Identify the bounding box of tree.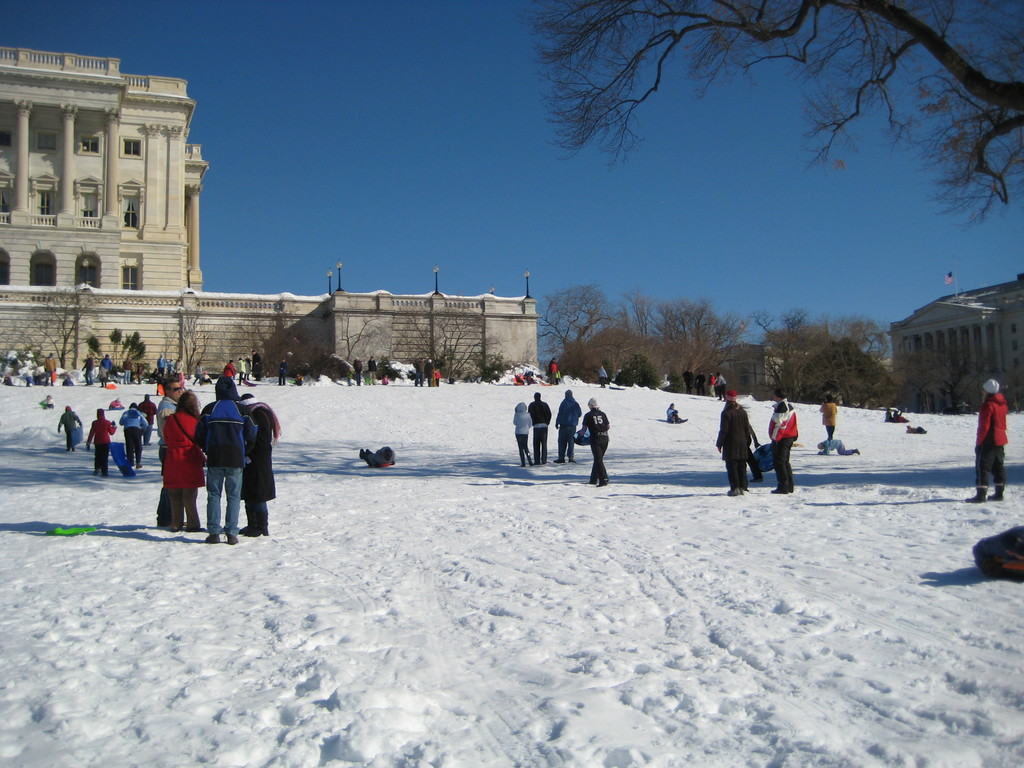
<bbox>30, 291, 102, 371</bbox>.
